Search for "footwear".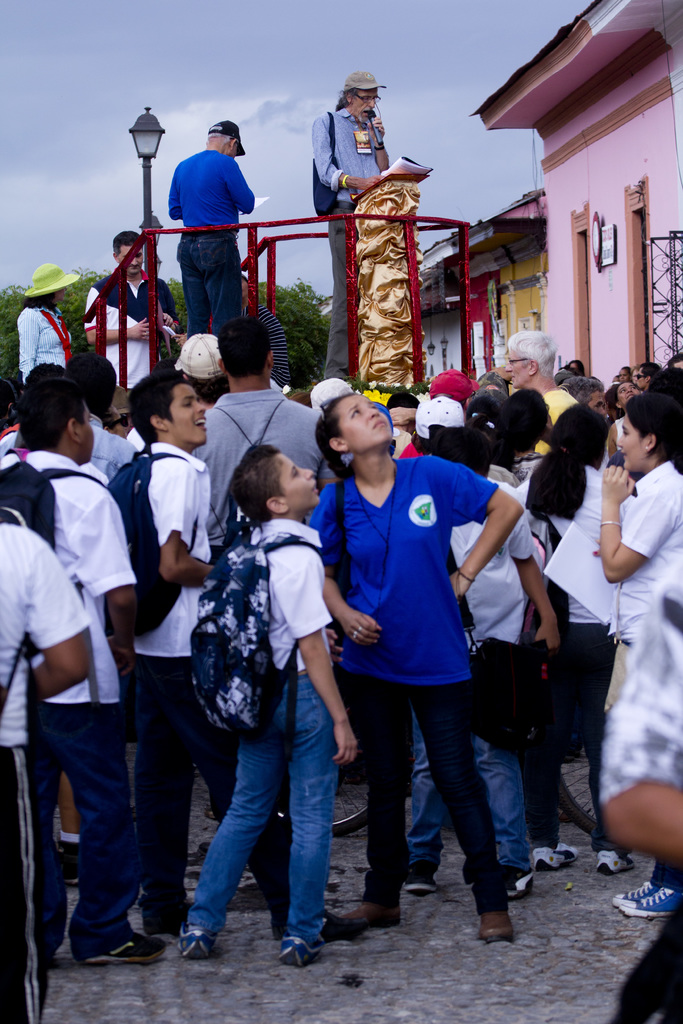
Found at [x1=507, y1=858, x2=537, y2=895].
